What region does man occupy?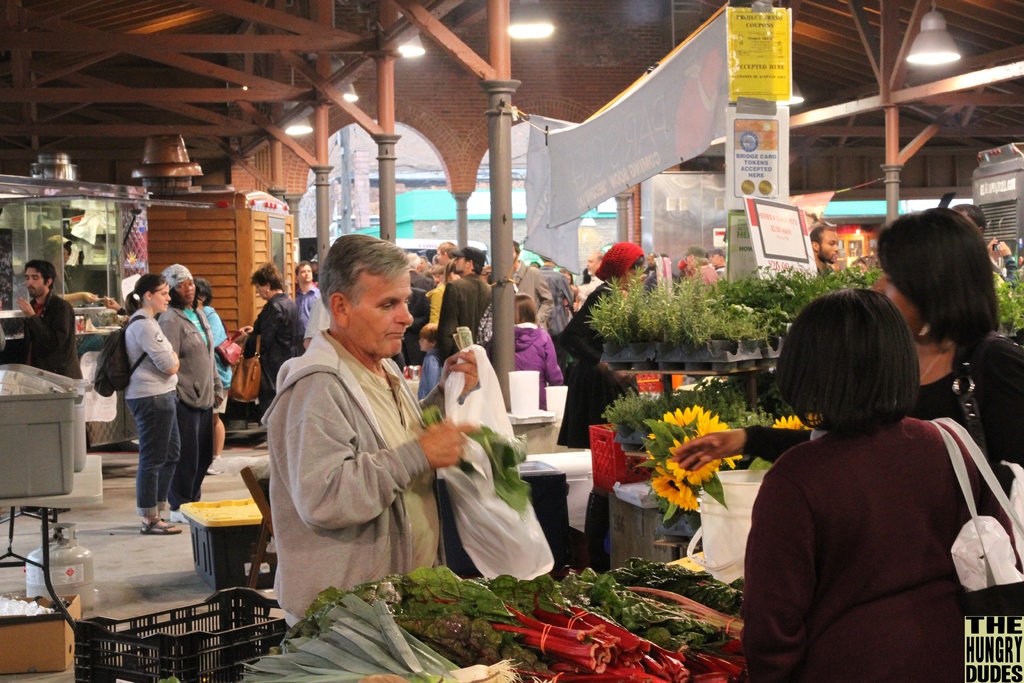
[436, 247, 489, 367].
